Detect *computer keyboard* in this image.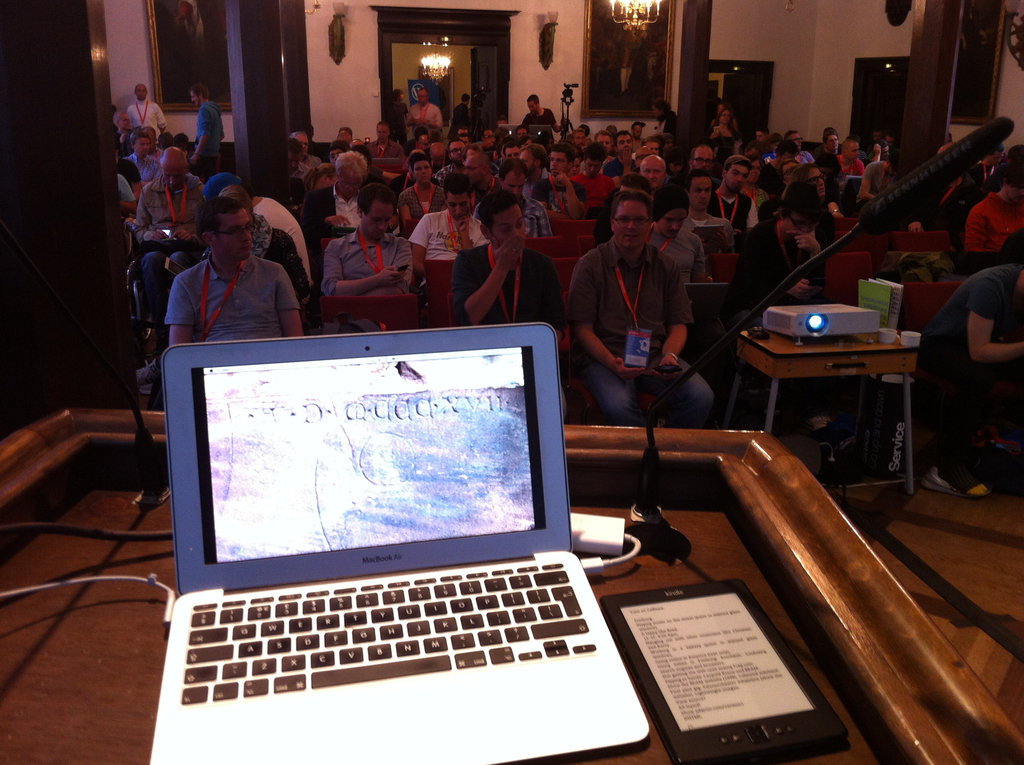
Detection: pyautogui.locateOnScreen(179, 561, 596, 704).
